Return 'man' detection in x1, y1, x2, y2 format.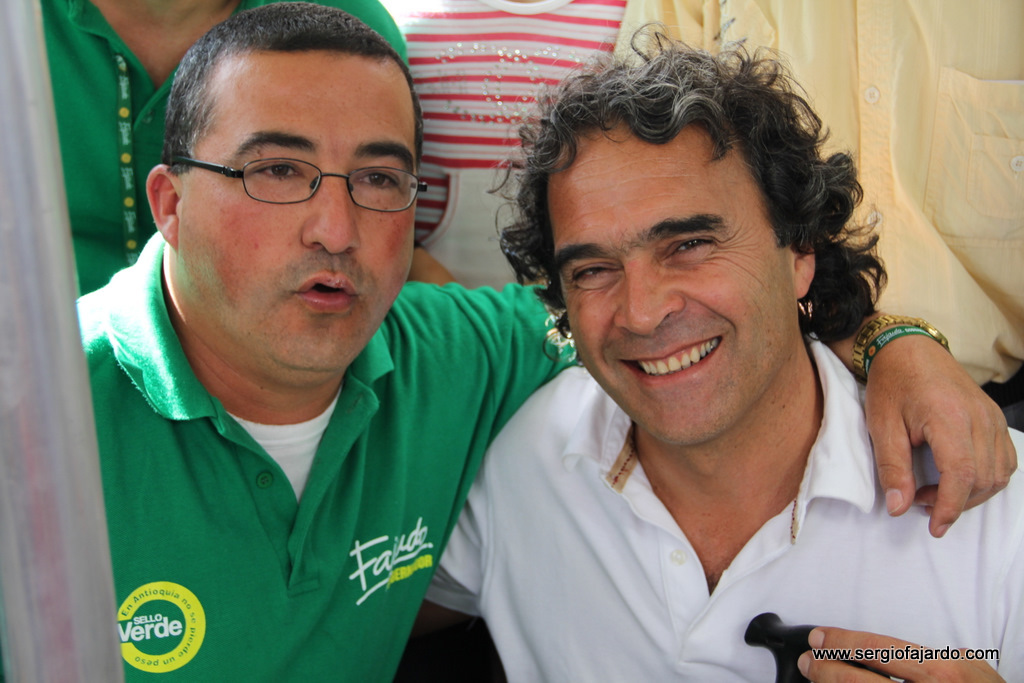
72, 0, 1023, 682.
